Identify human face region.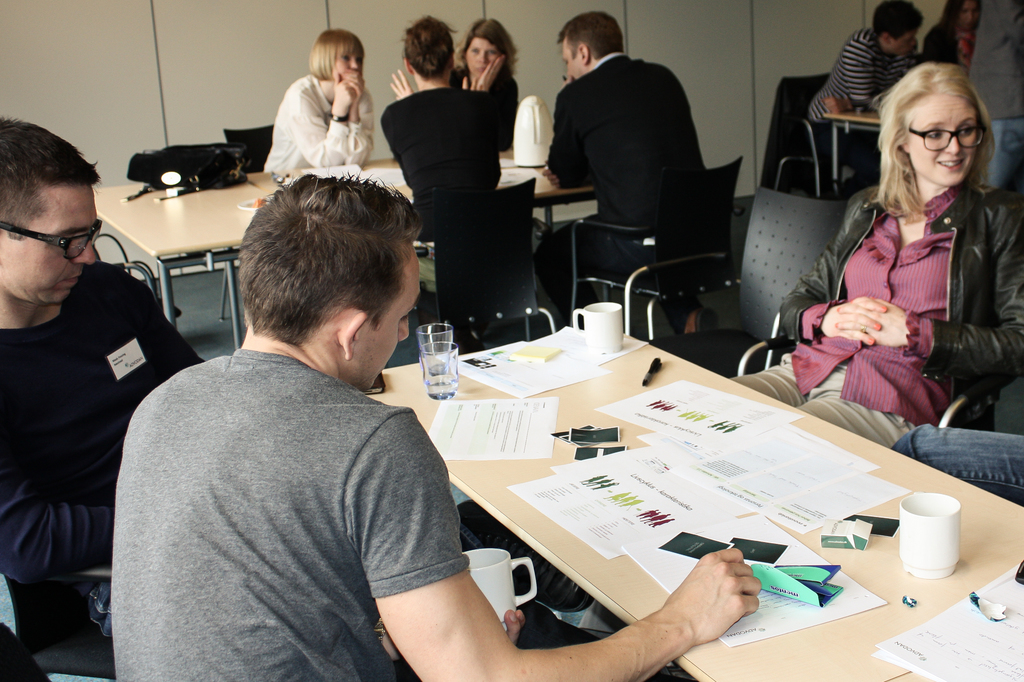
Region: bbox(466, 39, 497, 72).
